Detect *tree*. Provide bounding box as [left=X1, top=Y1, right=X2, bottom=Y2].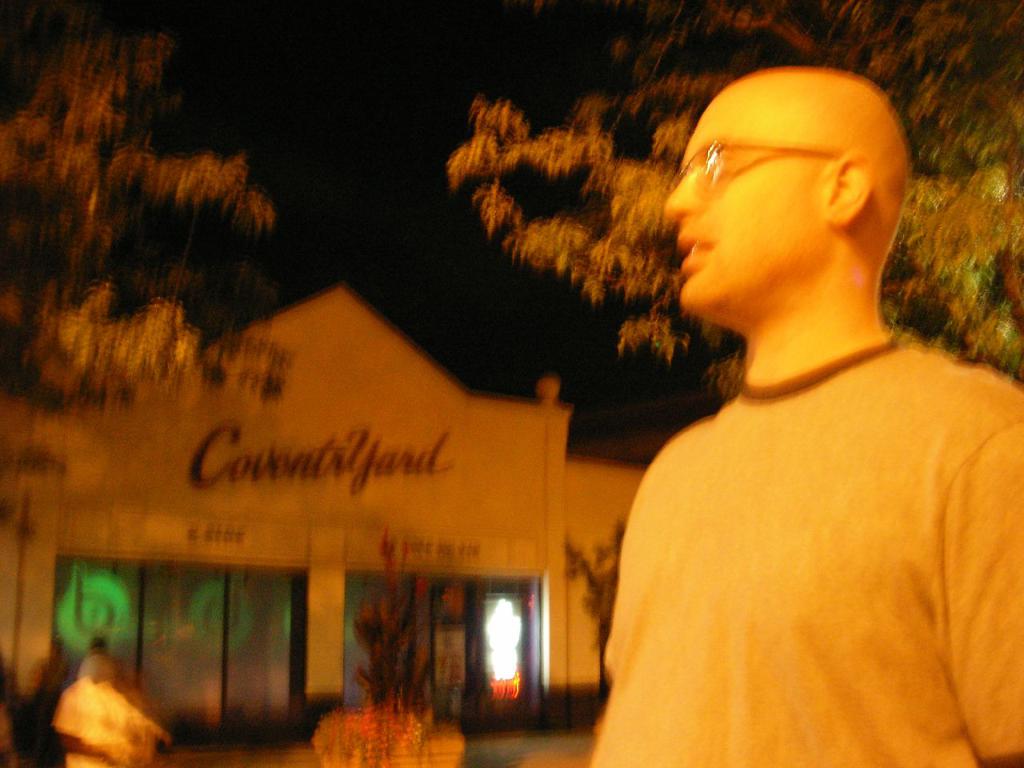
[left=348, top=527, right=452, bottom=703].
